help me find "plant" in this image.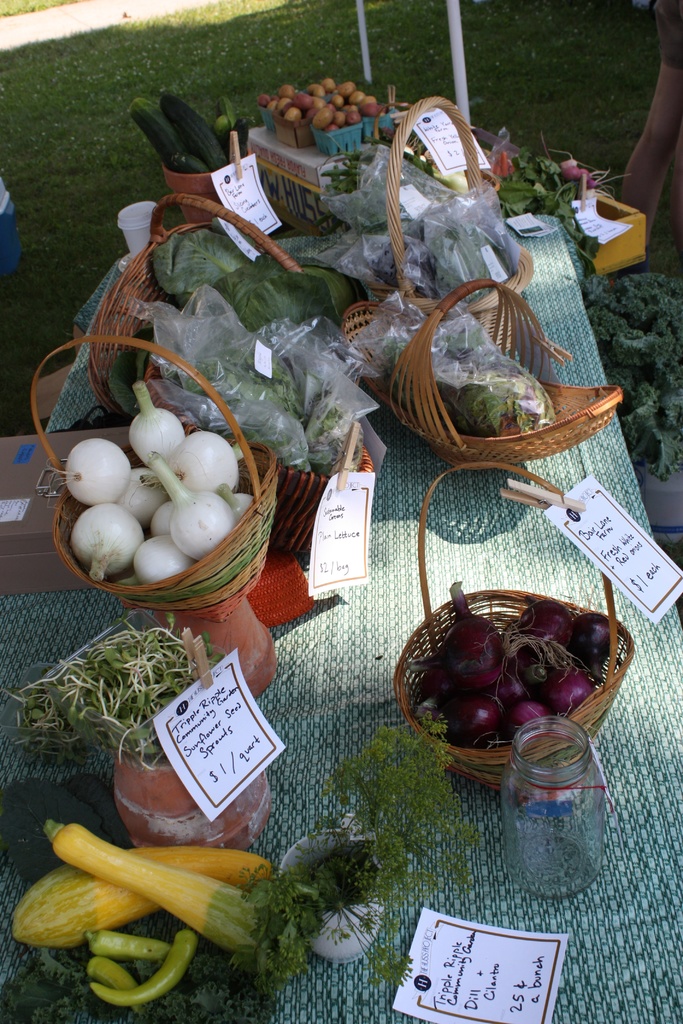
Found it: 0, 0, 682, 442.
